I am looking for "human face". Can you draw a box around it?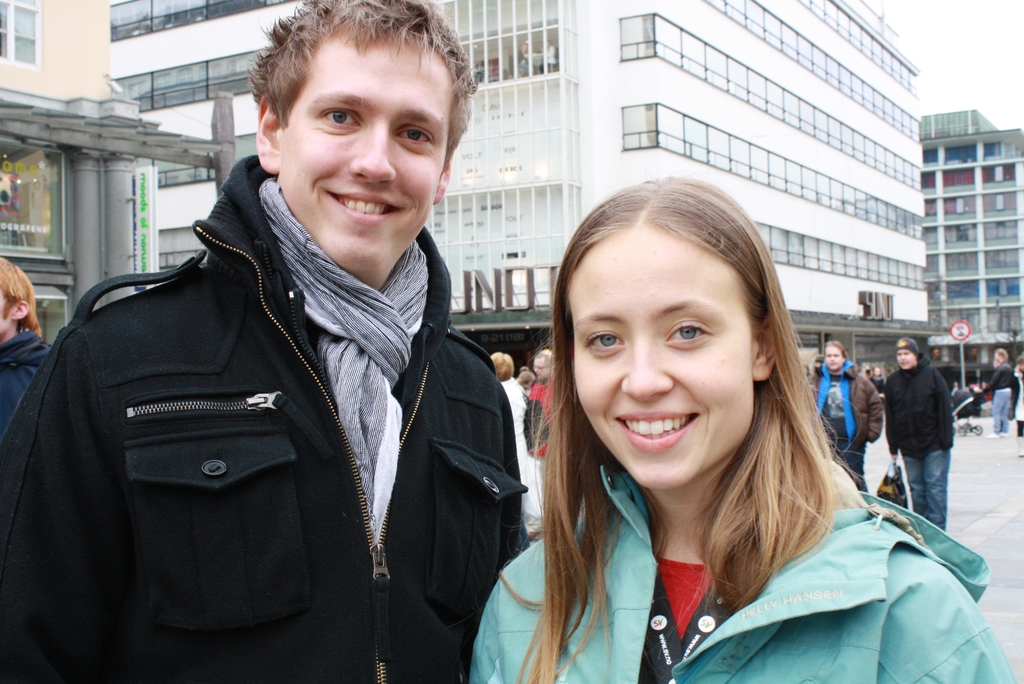
Sure, the bounding box is bbox=(575, 222, 757, 490).
